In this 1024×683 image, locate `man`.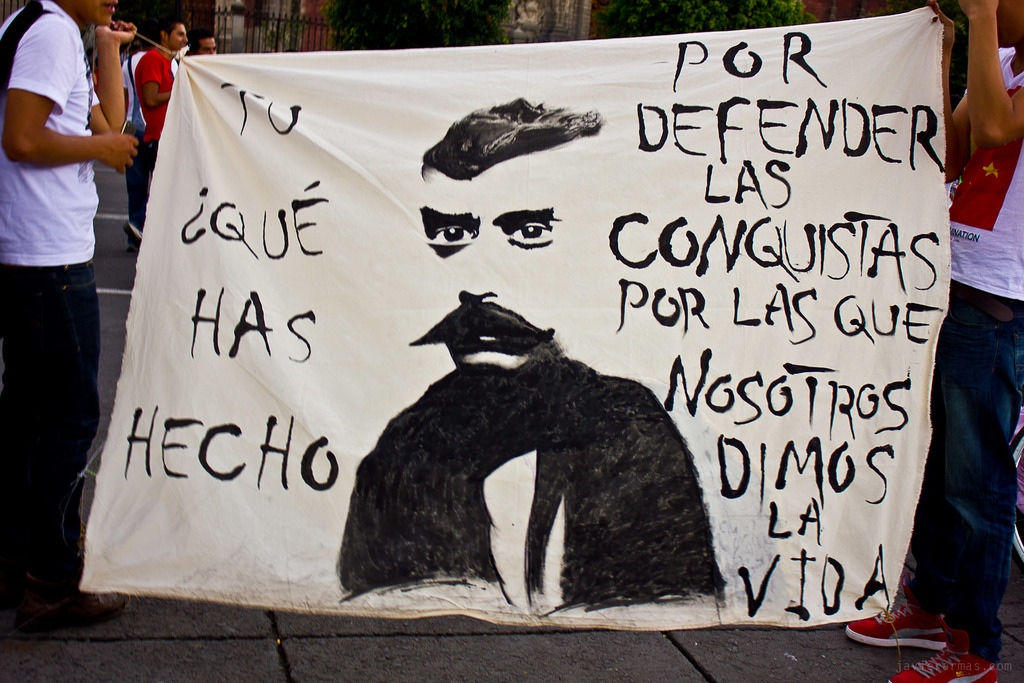
Bounding box: 125,21,193,254.
